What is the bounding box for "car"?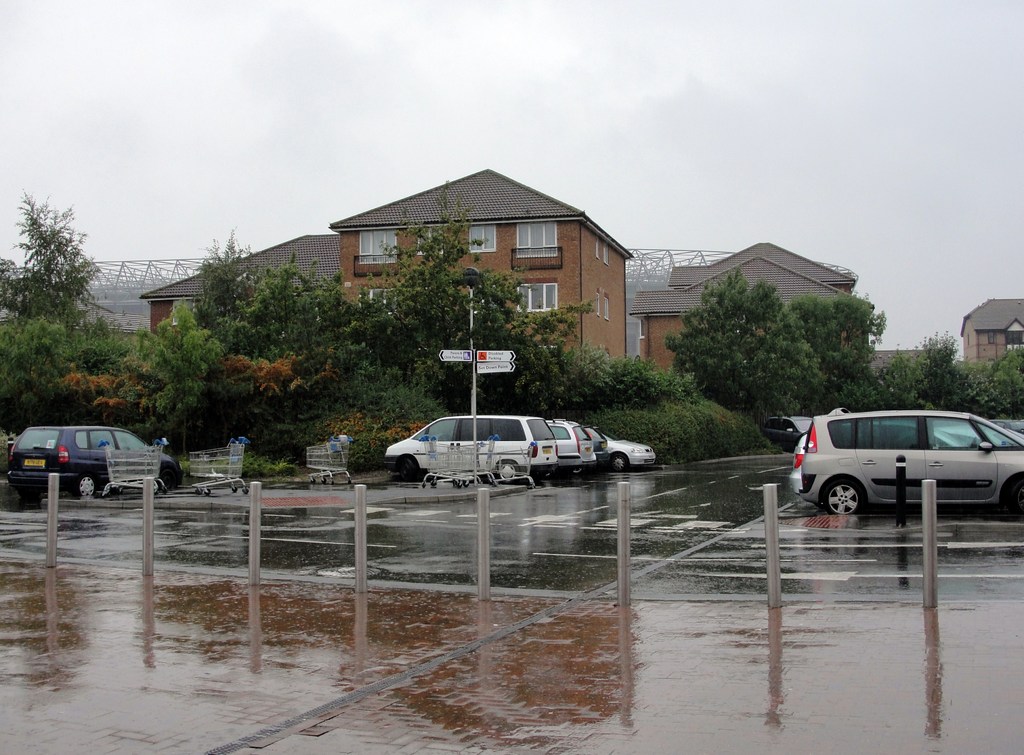
box=[775, 411, 1016, 527].
